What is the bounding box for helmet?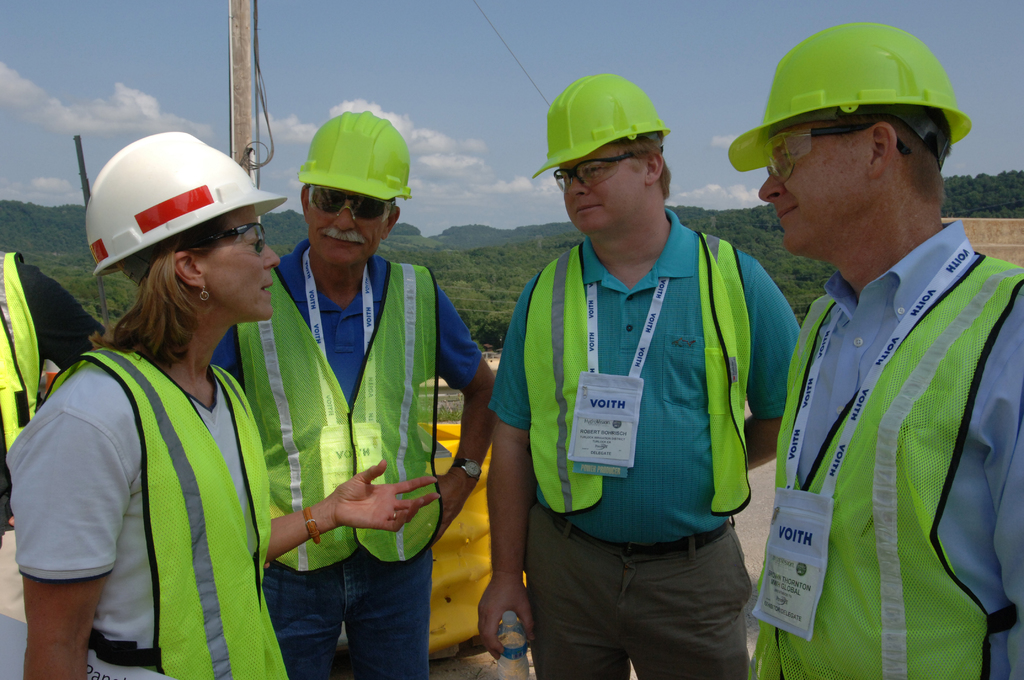
300,108,415,207.
